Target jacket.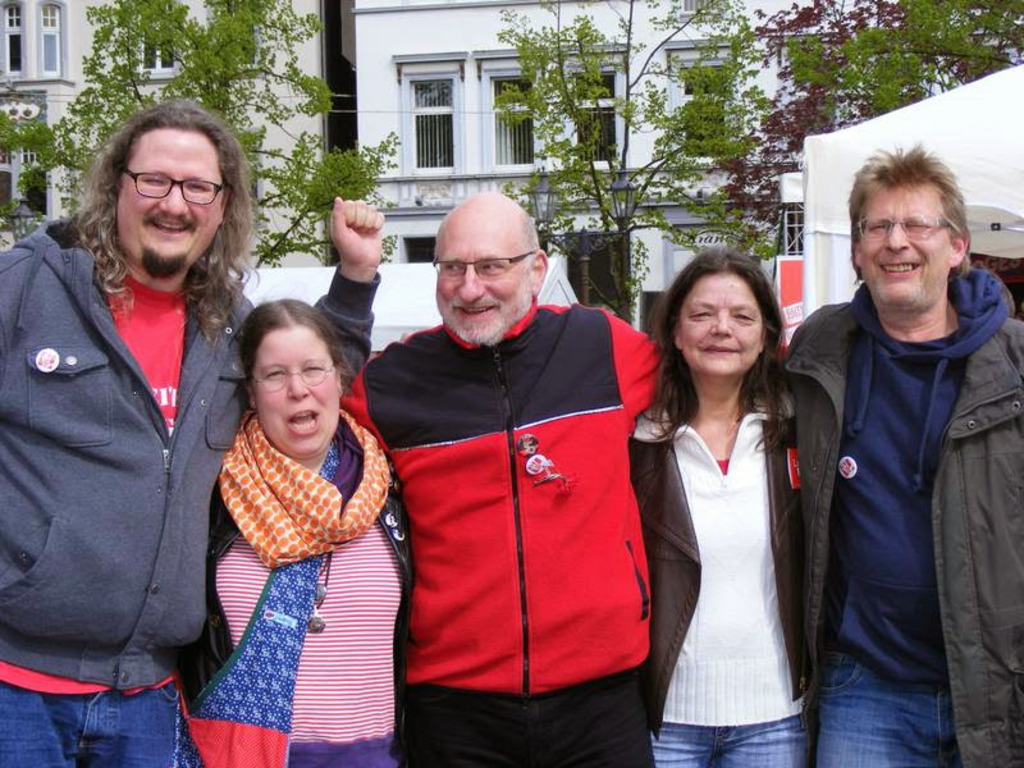
Target region: BBox(786, 196, 1010, 739).
